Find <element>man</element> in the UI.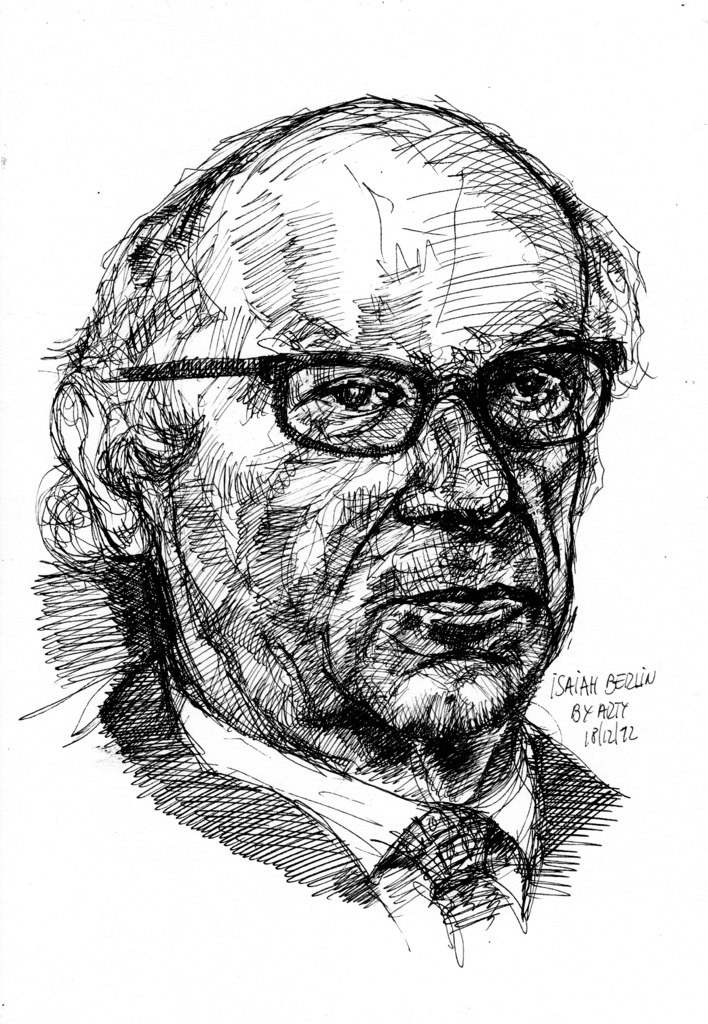
UI element at box(32, 92, 650, 965).
